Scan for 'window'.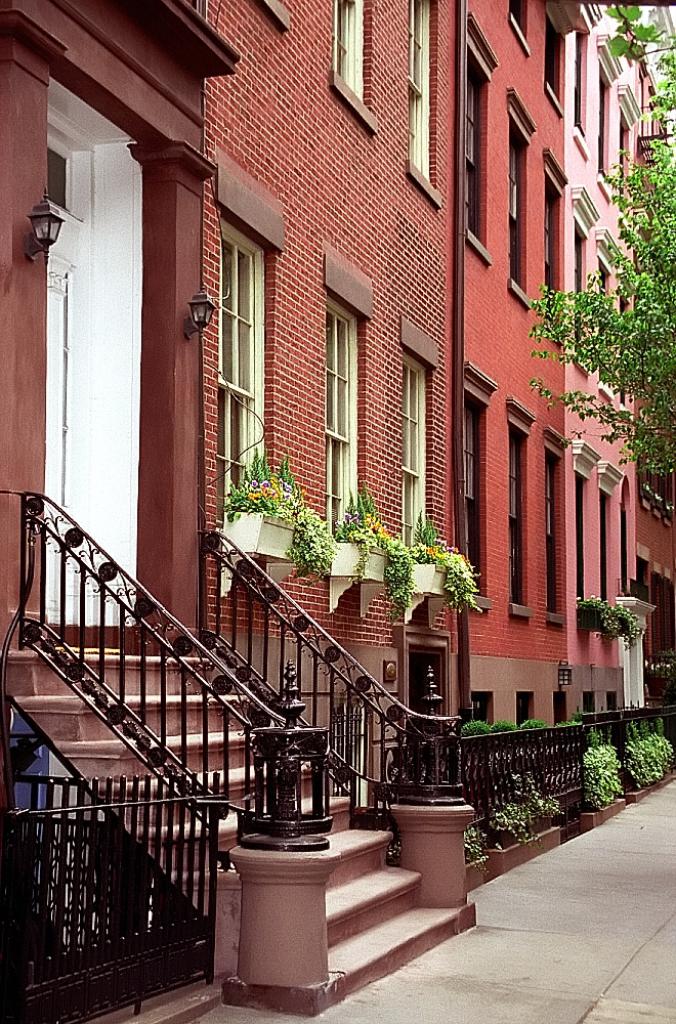
Scan result: {"x1": 462, "y1": 387, "x2": 496, "y2": 607}.
